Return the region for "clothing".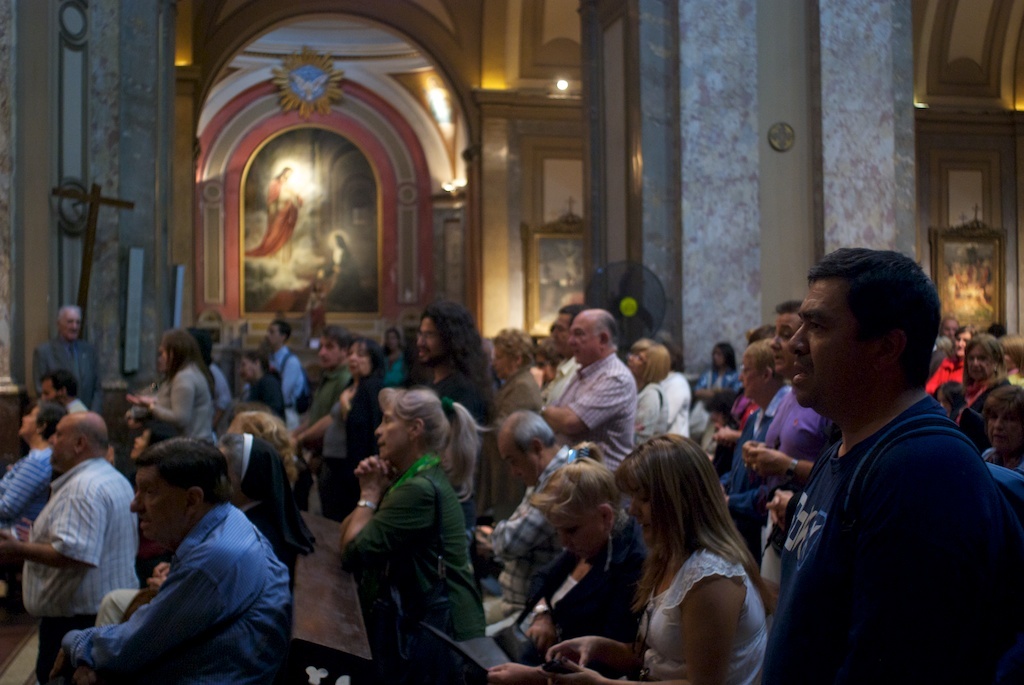
box=[35, 605, 97, 680].
